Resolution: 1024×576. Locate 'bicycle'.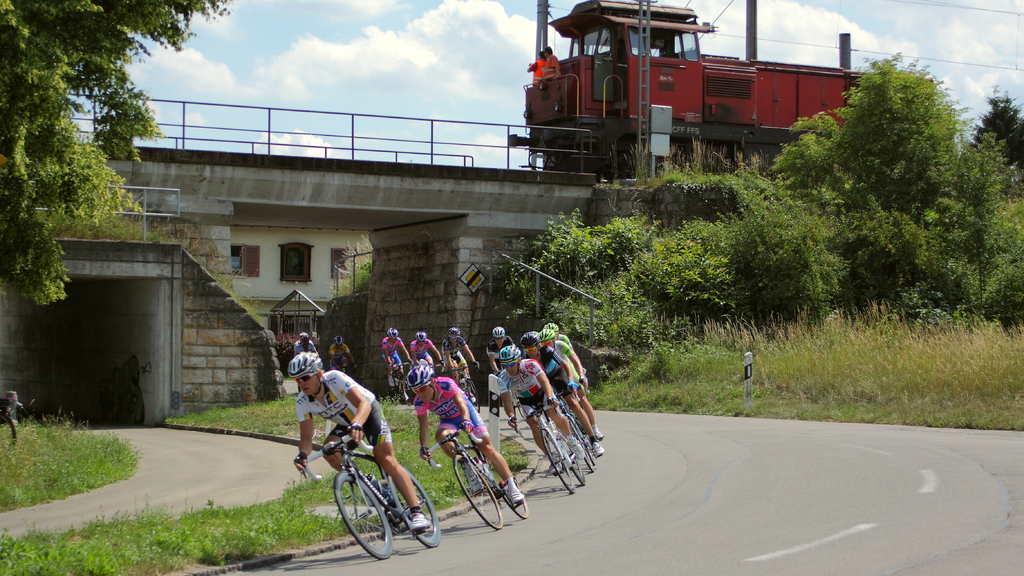
x1=0 y1=409 x2=16 y2=459.
